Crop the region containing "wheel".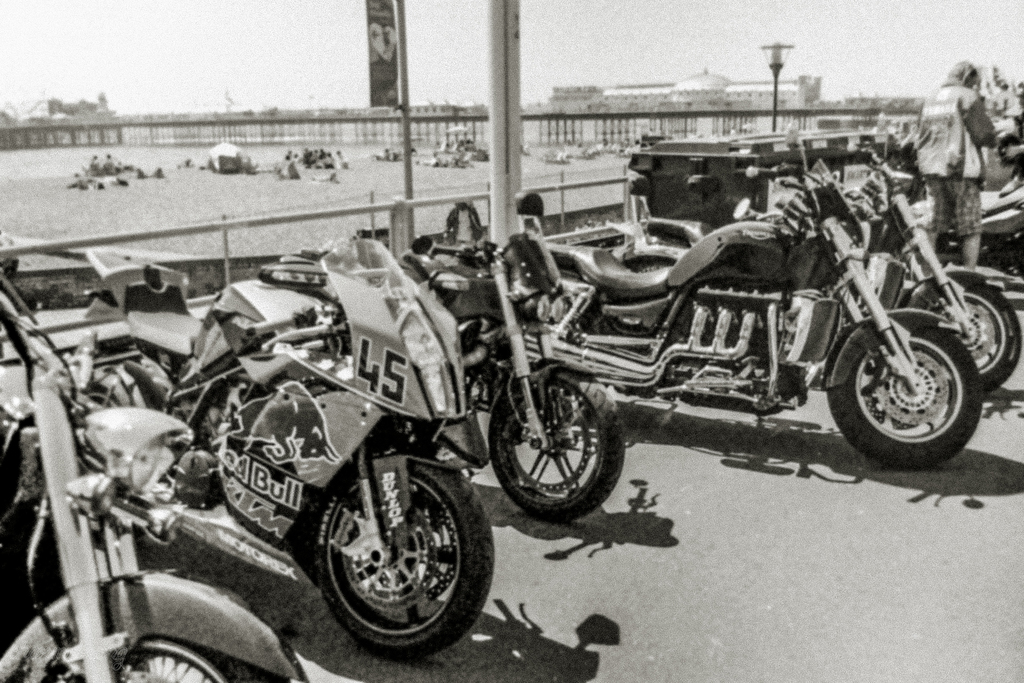
Crop region: Rect(931, 279, 1021, 390).
